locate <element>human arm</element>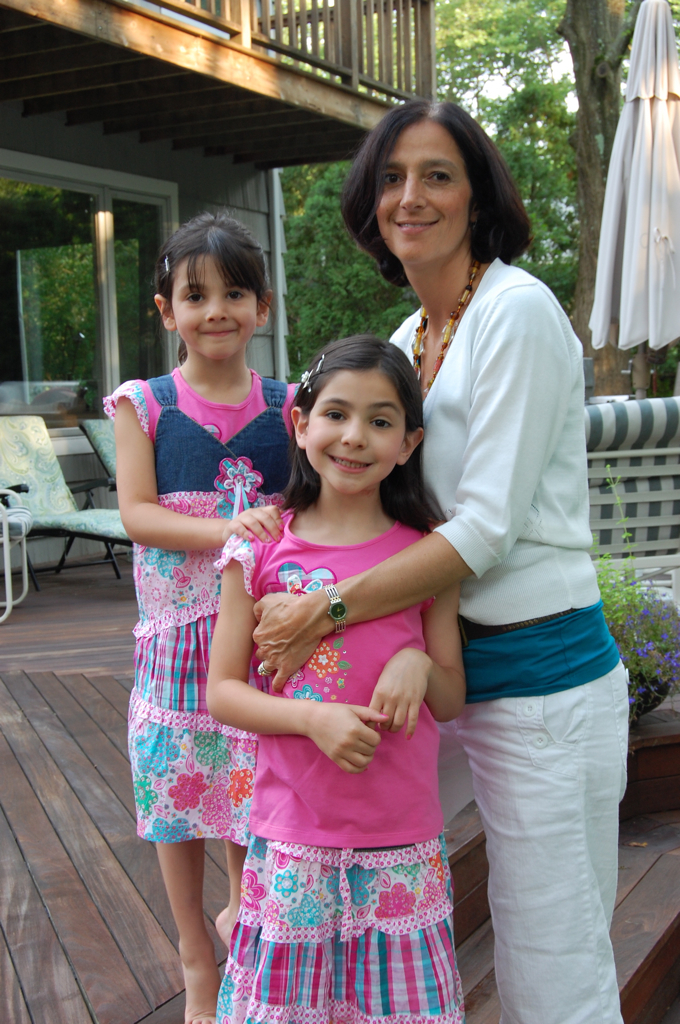
[left=362, top=525, right=471, bottom=731]
